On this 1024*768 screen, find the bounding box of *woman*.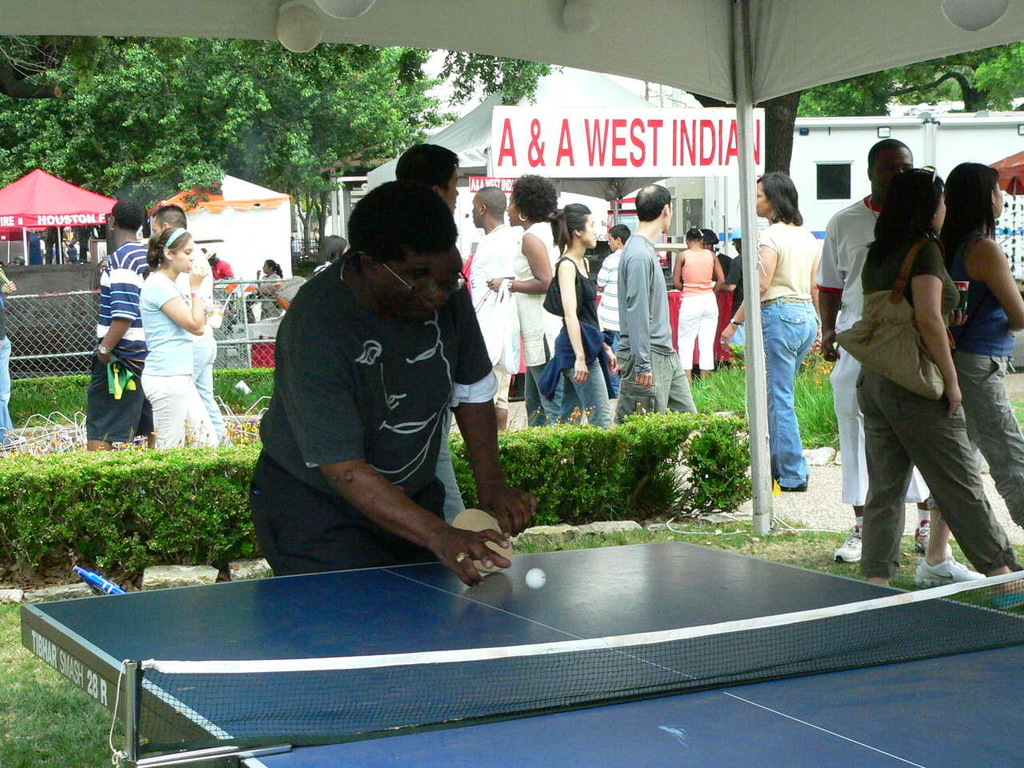
Bounding box: BBox(550, 202, 621, 430).
